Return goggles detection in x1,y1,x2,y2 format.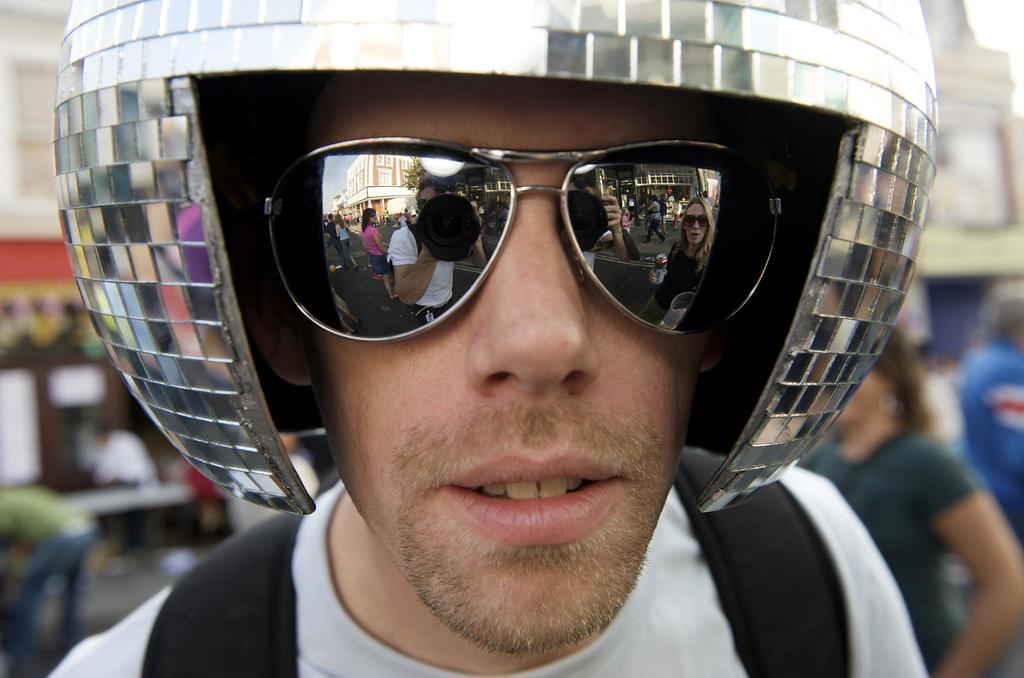
253,125,832,357.
